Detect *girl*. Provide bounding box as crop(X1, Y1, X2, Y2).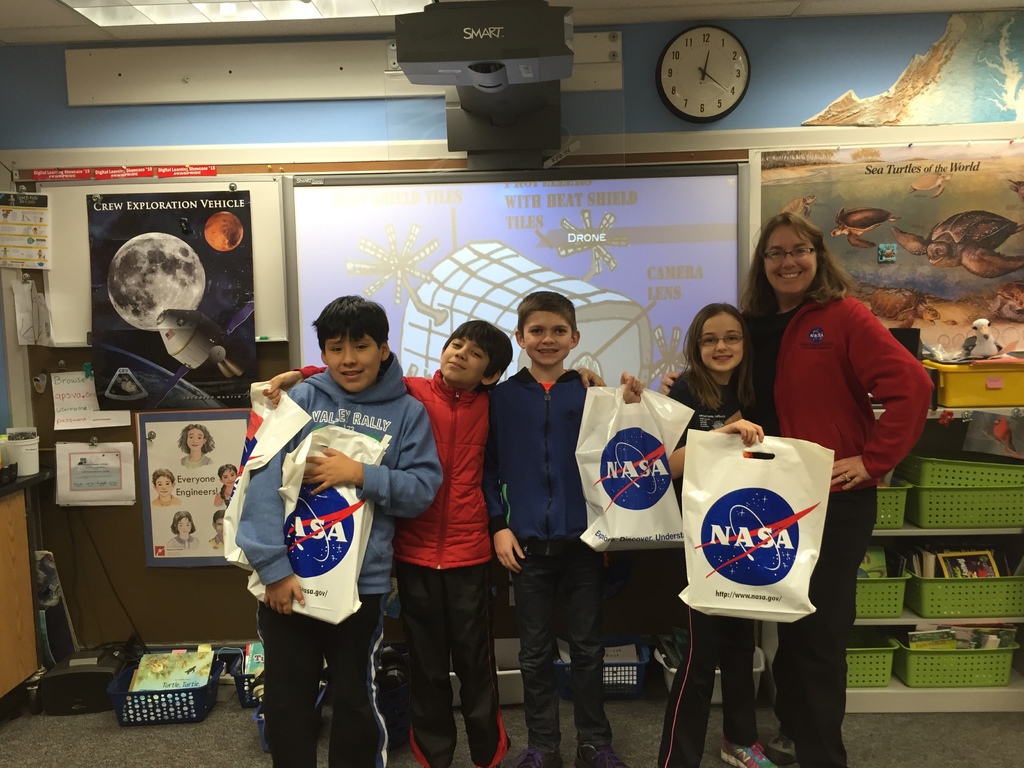
crop(657, 294, 786, 767).
